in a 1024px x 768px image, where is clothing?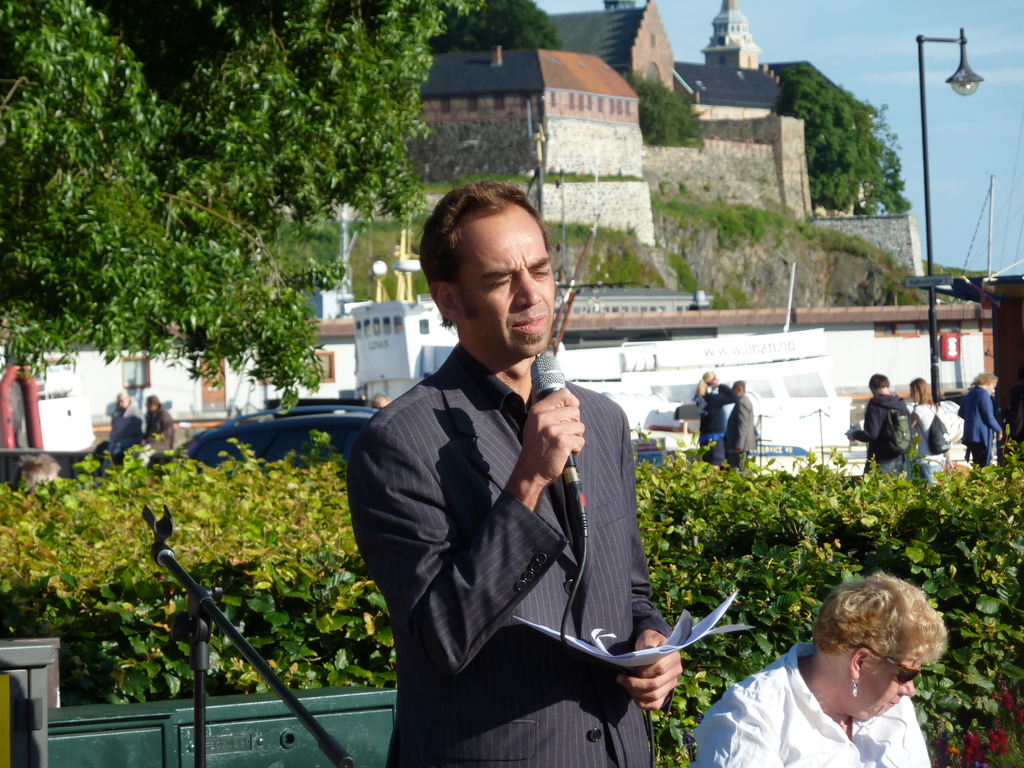
box=[355, 309, 676, 753].
